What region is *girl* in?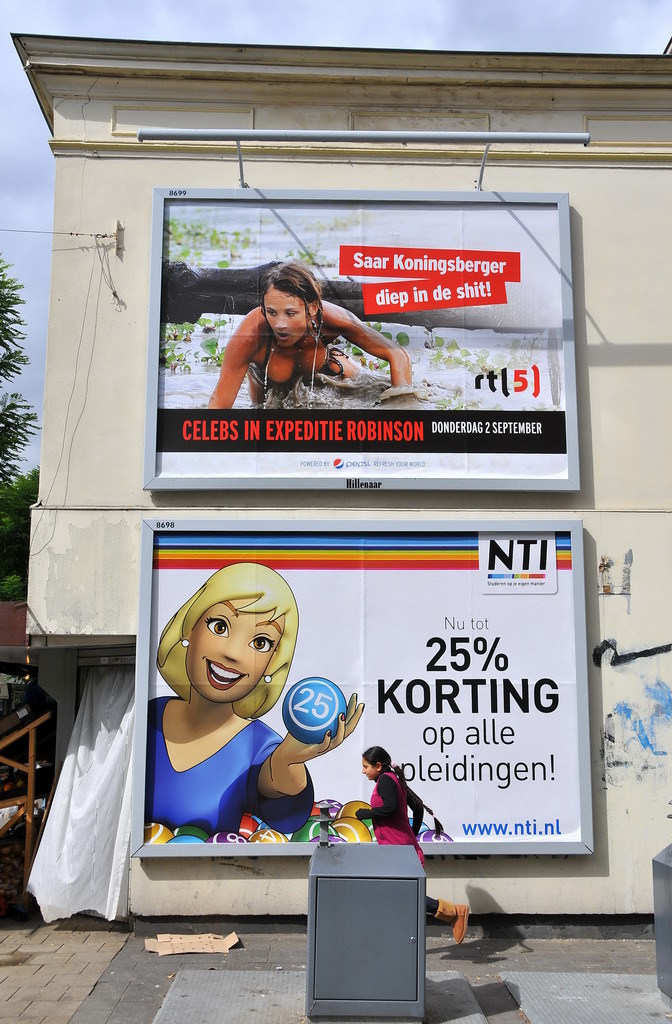
(left=199, top=262, right=414, bottom=407).
